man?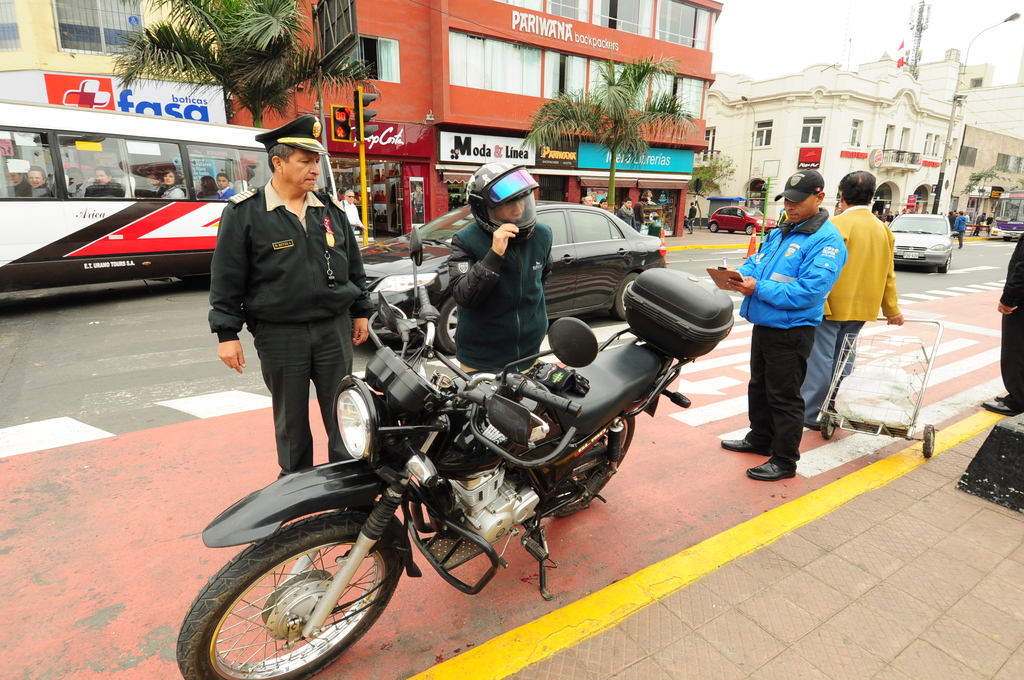
region(445, 167, 555, 378)
